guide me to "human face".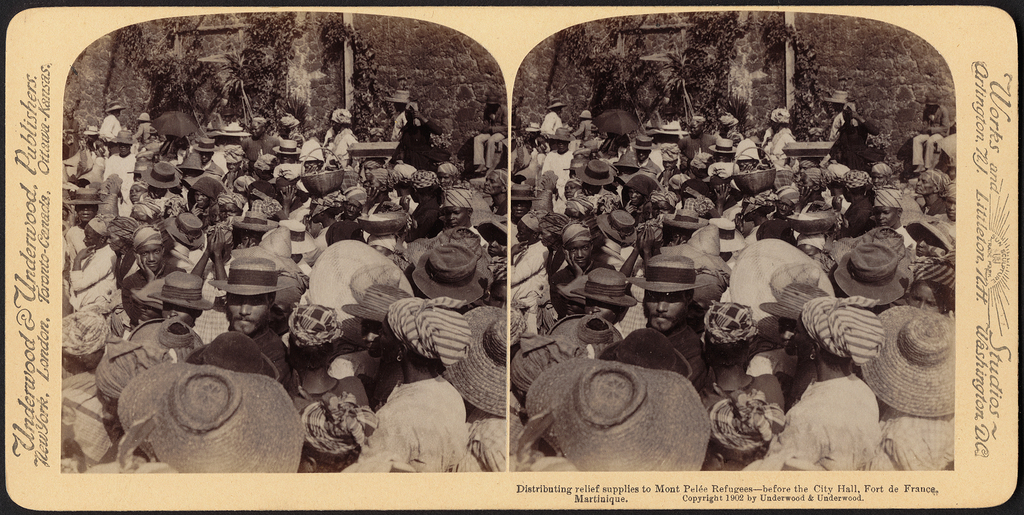
Guidance: pyautogui.locateOnScreen(795, 311, 815, 369).
